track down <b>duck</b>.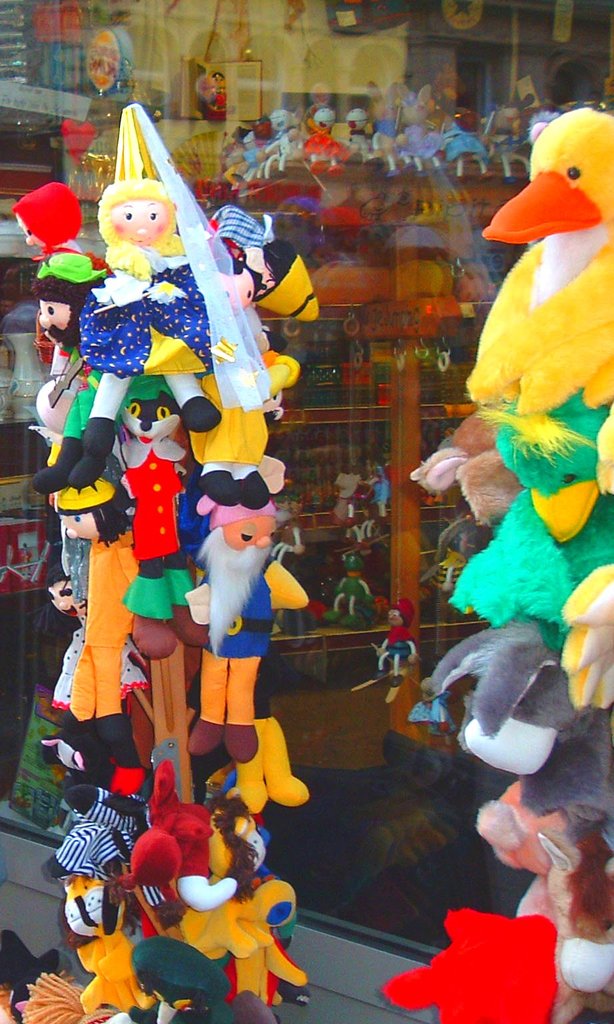
Tracked to bbox=[510, 834, 613, 1023].
